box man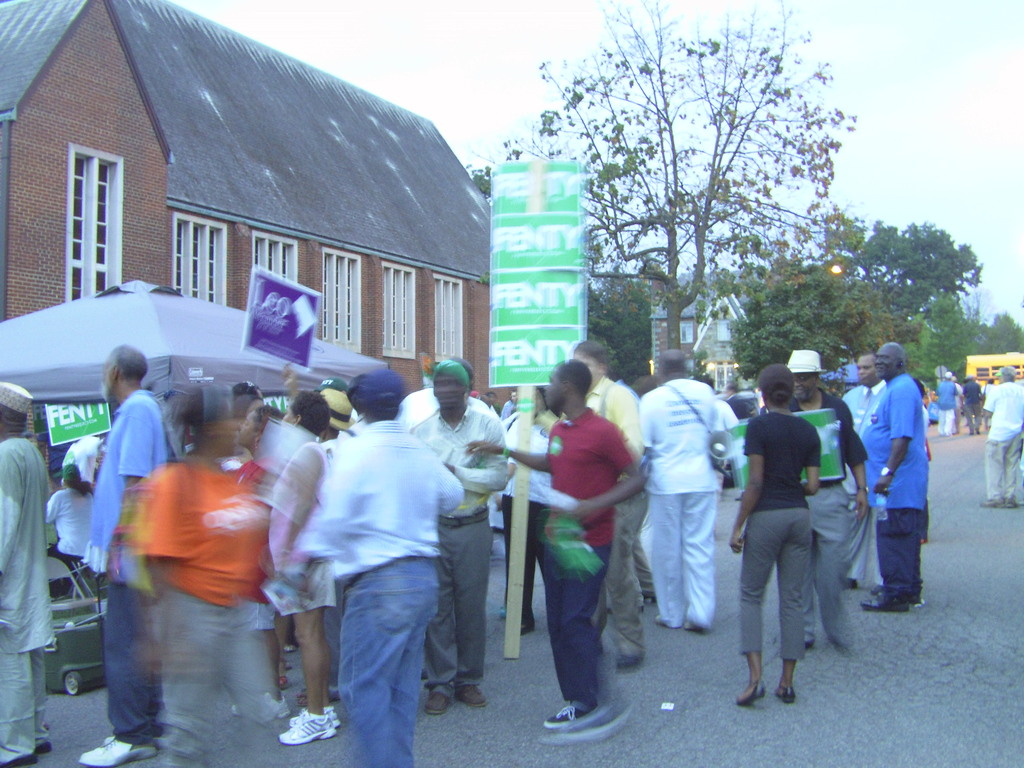
region(0, 383, 52, 767)
